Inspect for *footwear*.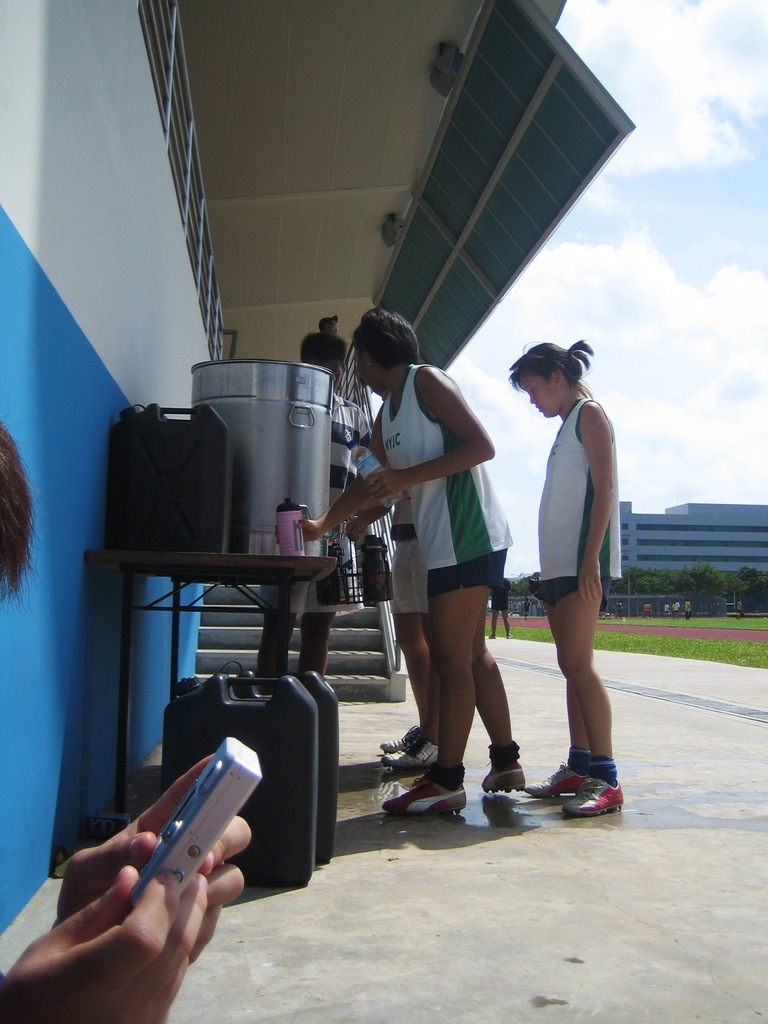
Inspection: l=382, t=725, r=417, b=753.
